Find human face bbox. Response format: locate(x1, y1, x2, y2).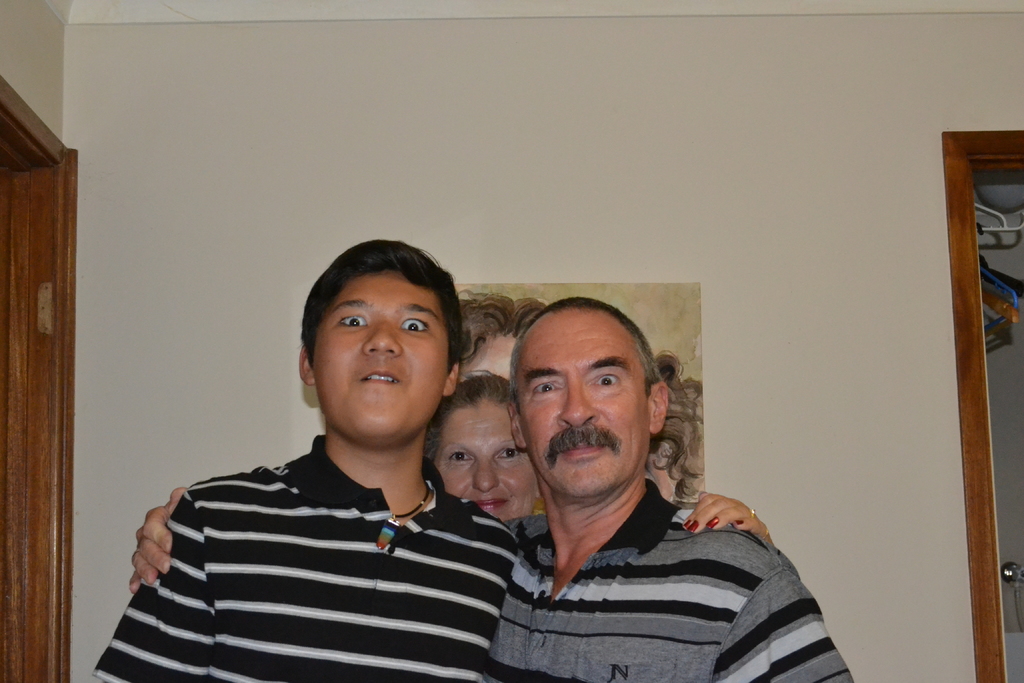
locate(308, 270, 447, 435).
